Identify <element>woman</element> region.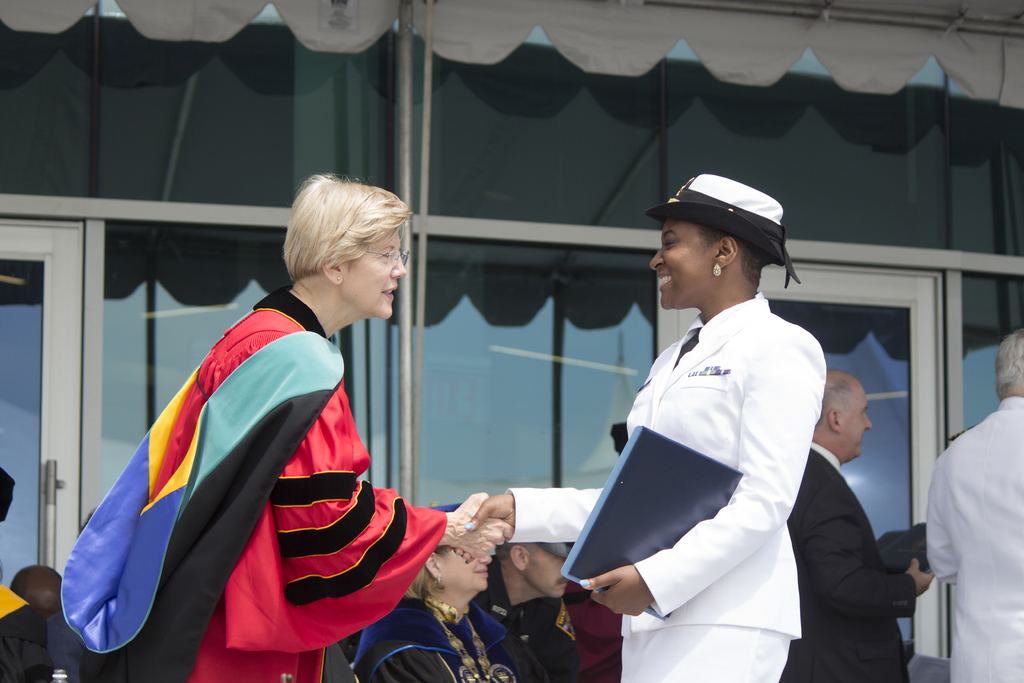
Region: pyautogui.locateOnScreen(351, 501, 545, 682).
